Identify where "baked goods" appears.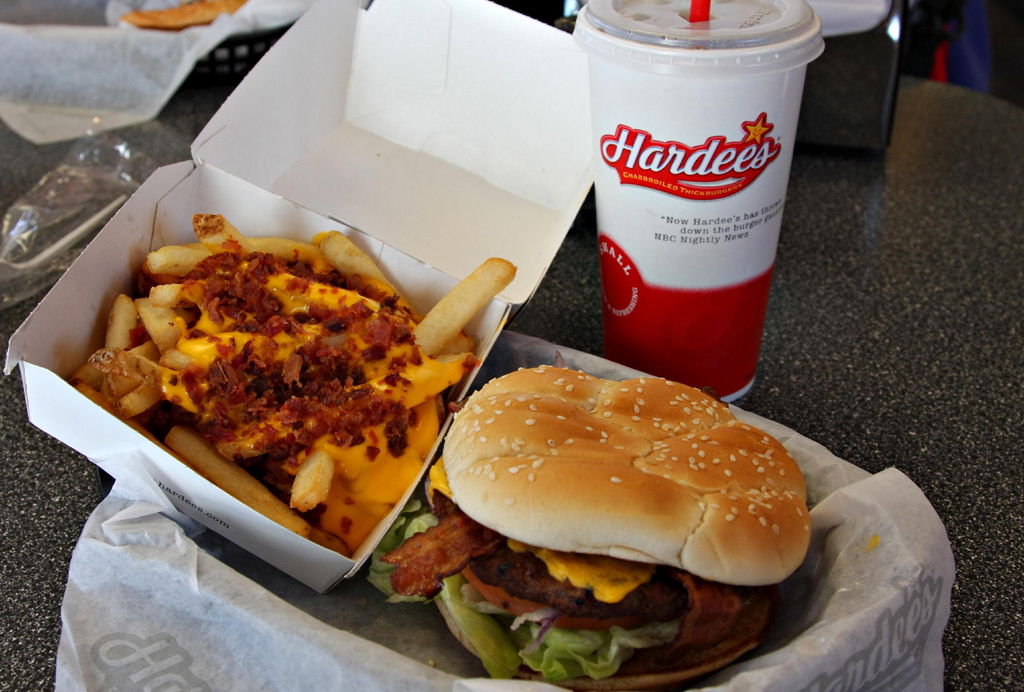
Appears at x1=384, y1=359, x2=813, y2=691.
